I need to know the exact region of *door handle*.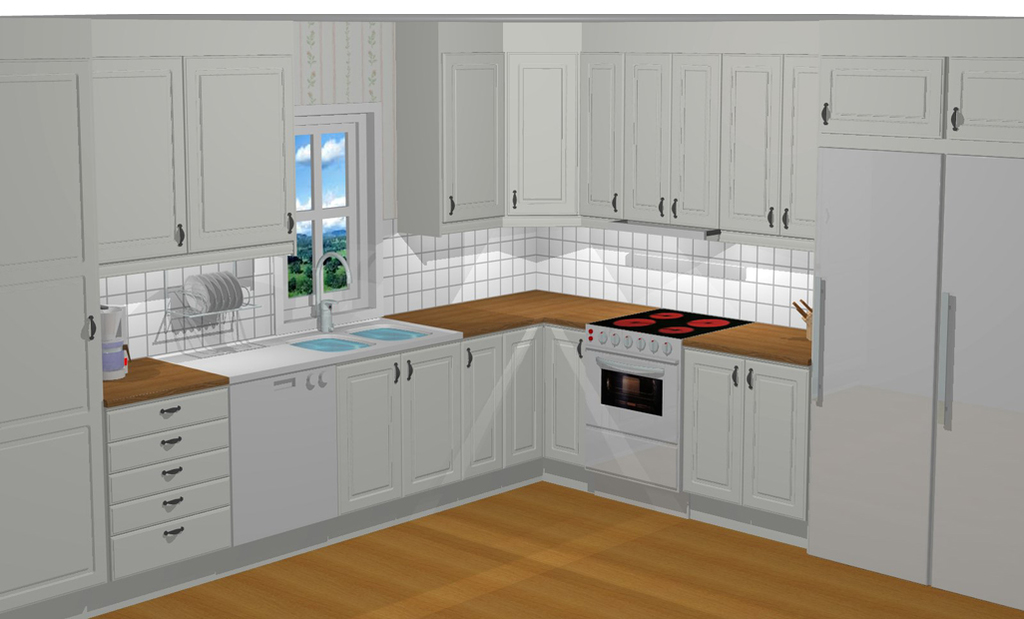
Region: [951,103,959,133].
